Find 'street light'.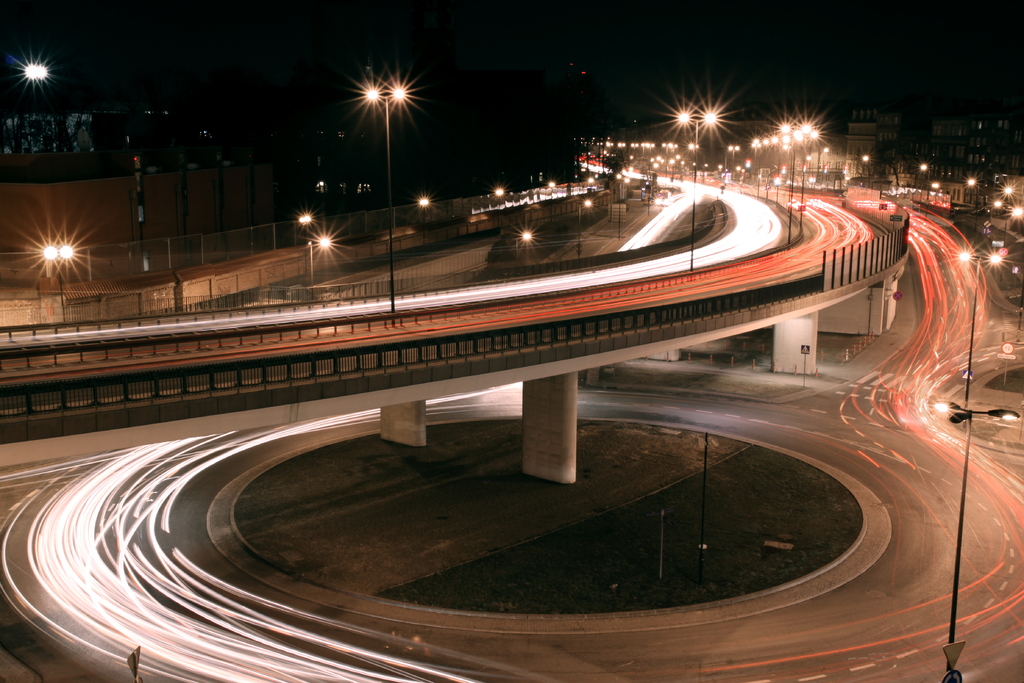
<region>416, 195, 432, 249</region>.
